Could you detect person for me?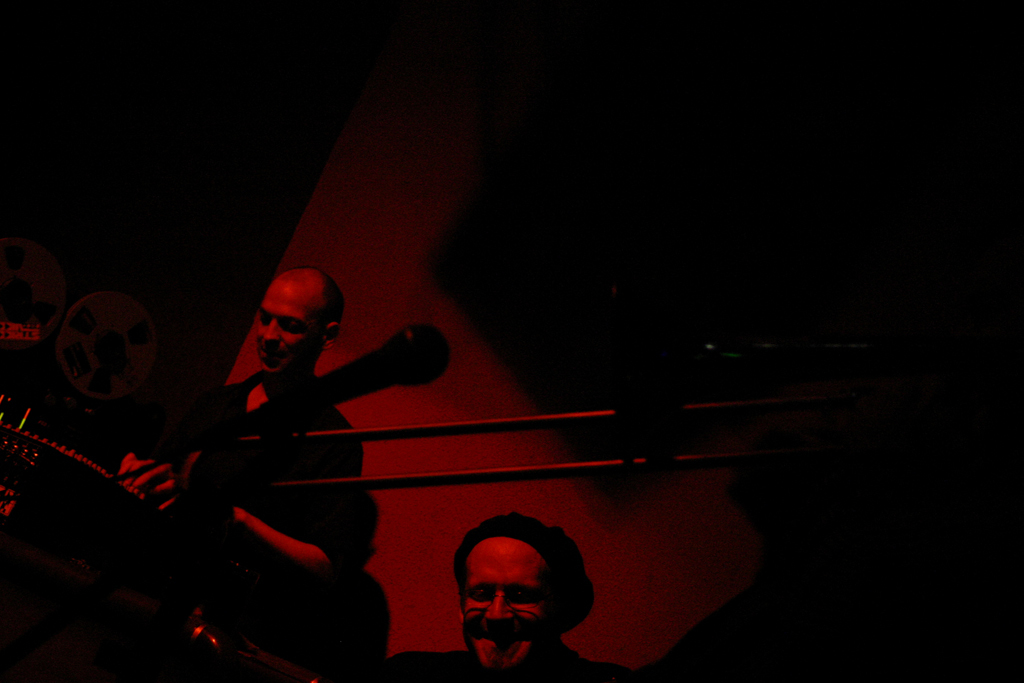
Detection result: <box>374,509,639,682</box>.
